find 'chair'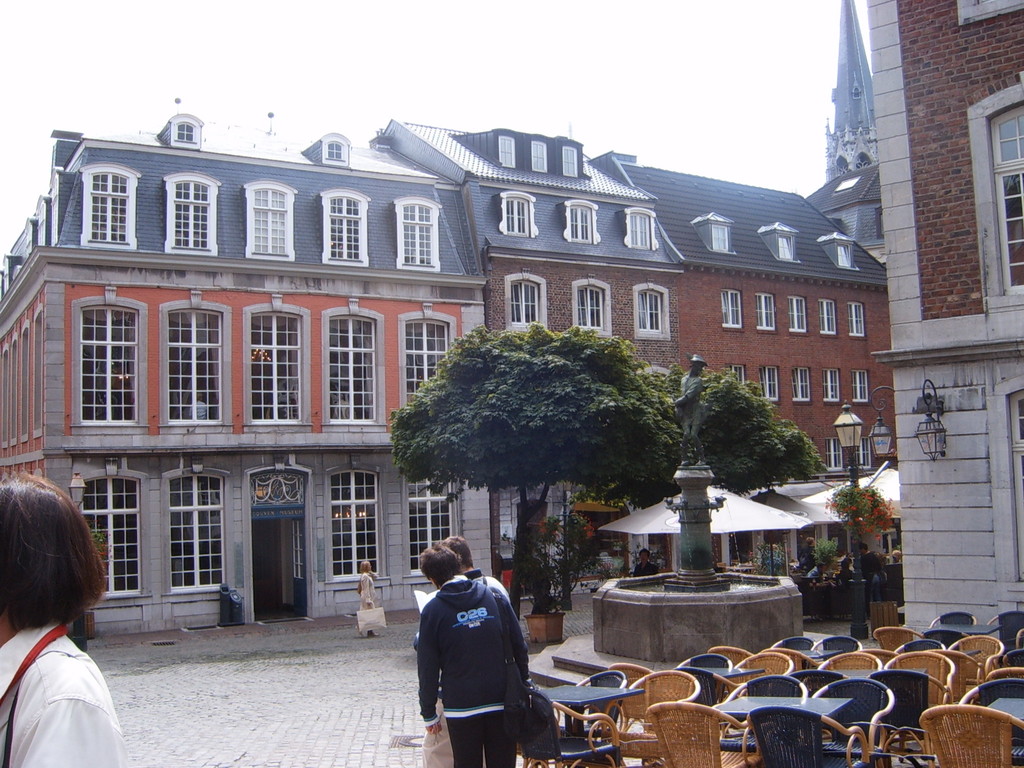
932:607:975:624
